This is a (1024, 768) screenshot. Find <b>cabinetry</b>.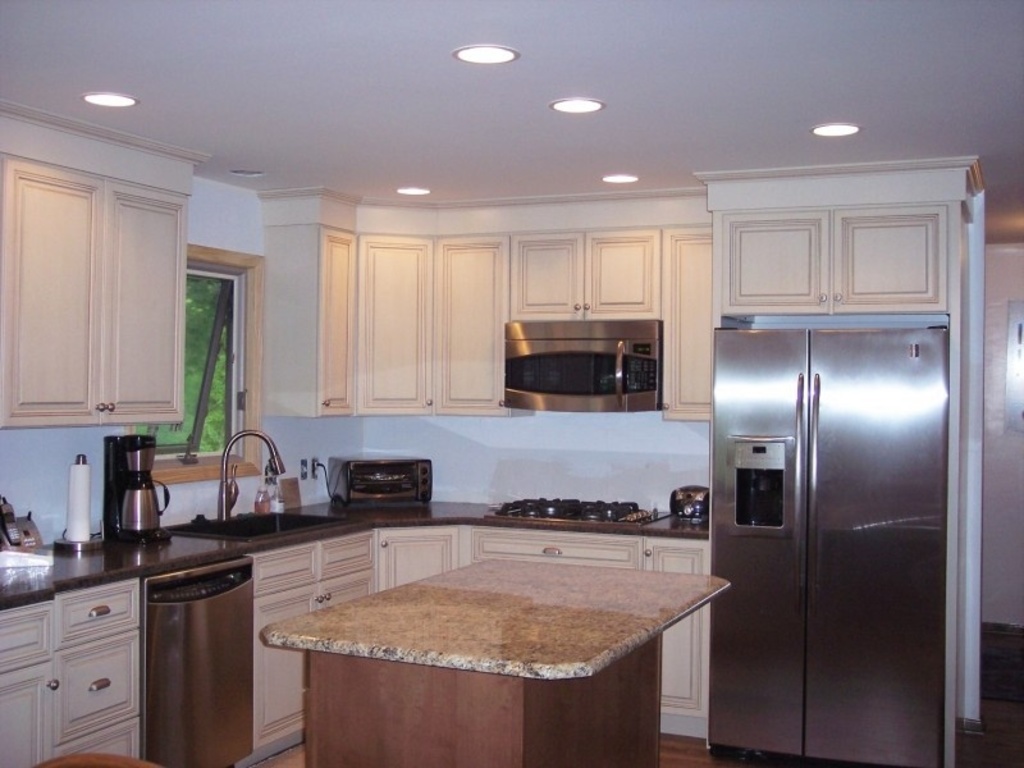
Bounding box: BBox(0, 152, 188, 428).
